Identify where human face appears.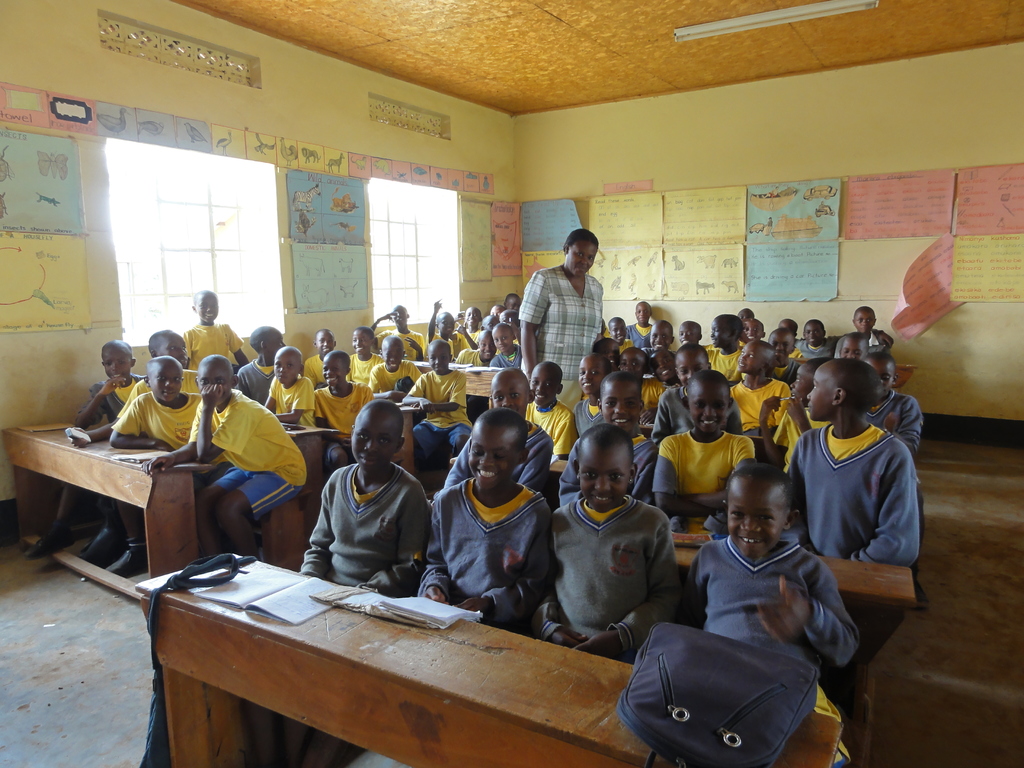
Appears at rect(495, 328, 513, 352).
